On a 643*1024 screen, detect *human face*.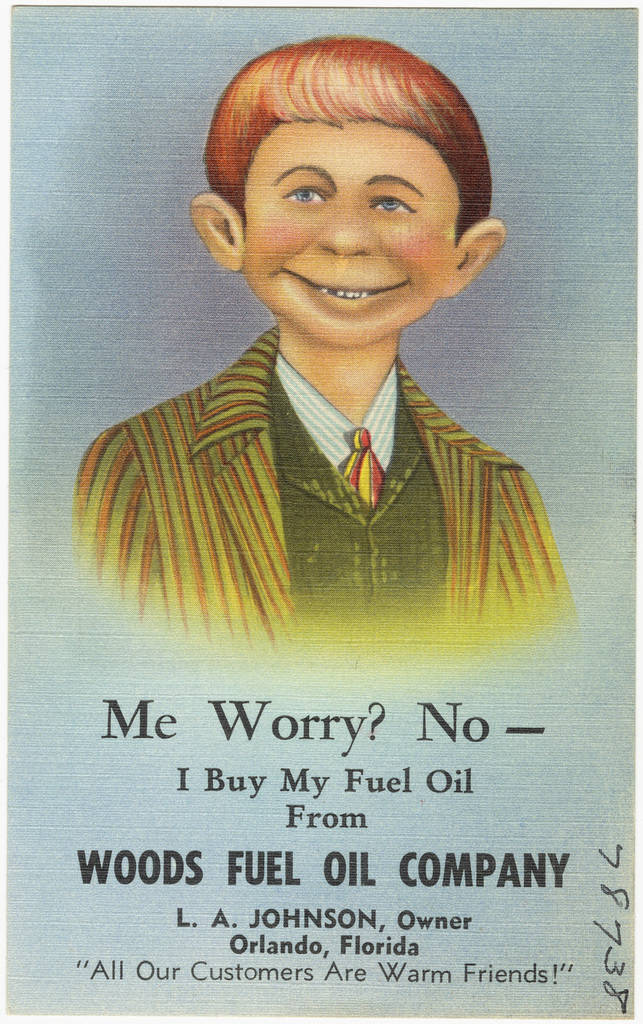
{"x1": 244, "y1": 122, "x2": 453, "y2": 350}.
